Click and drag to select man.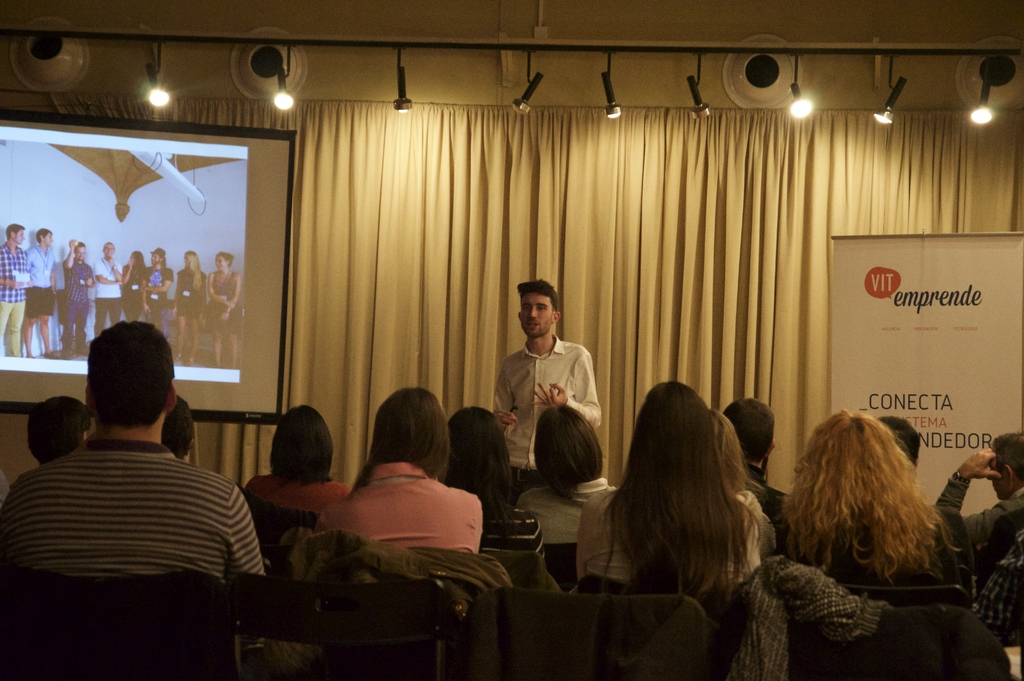
Selection: [x1=161, y1=391, x2=198, y2=468].
